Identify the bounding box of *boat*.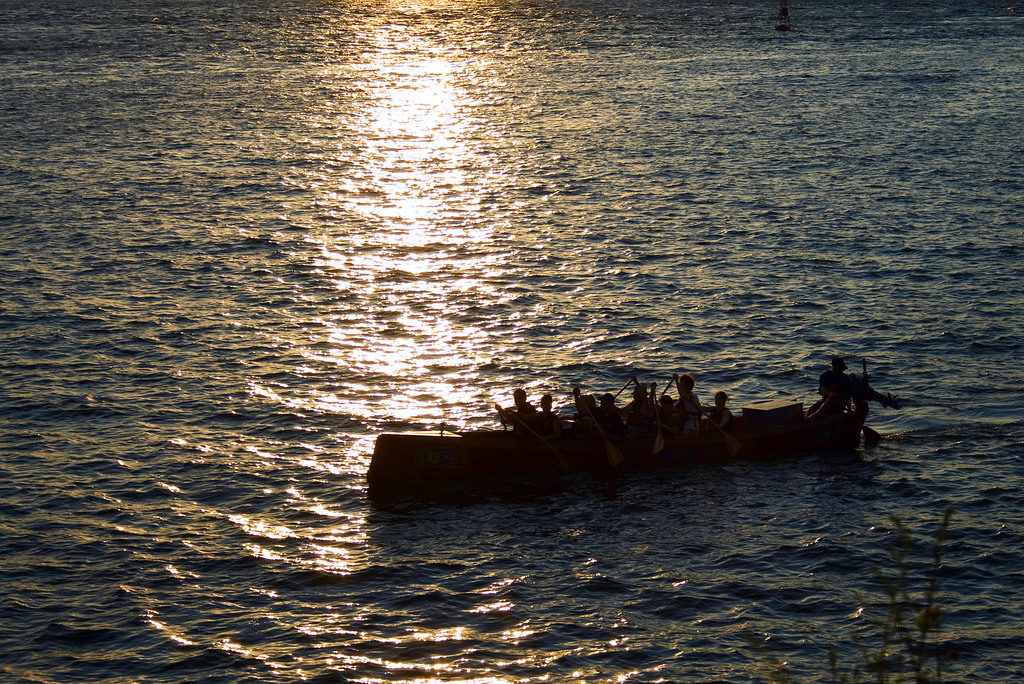
<region>362, 410, 838, 500</region>.
